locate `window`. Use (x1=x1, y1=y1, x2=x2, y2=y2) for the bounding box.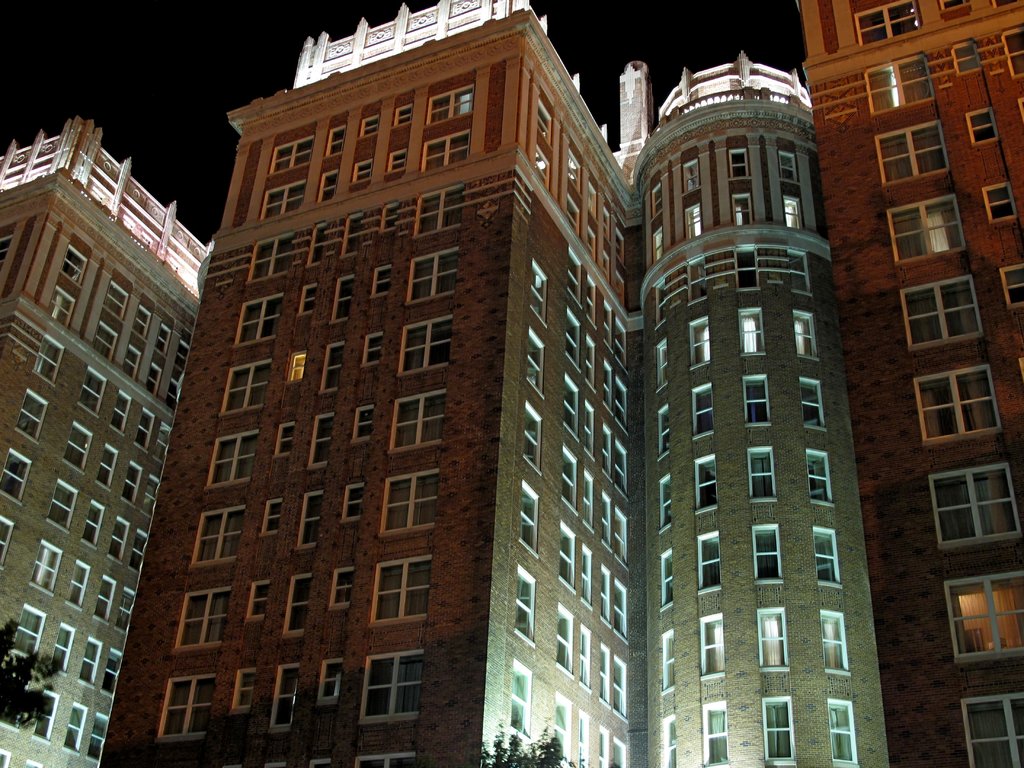
(x1=734, y1=191, x2=751, y2=228).
